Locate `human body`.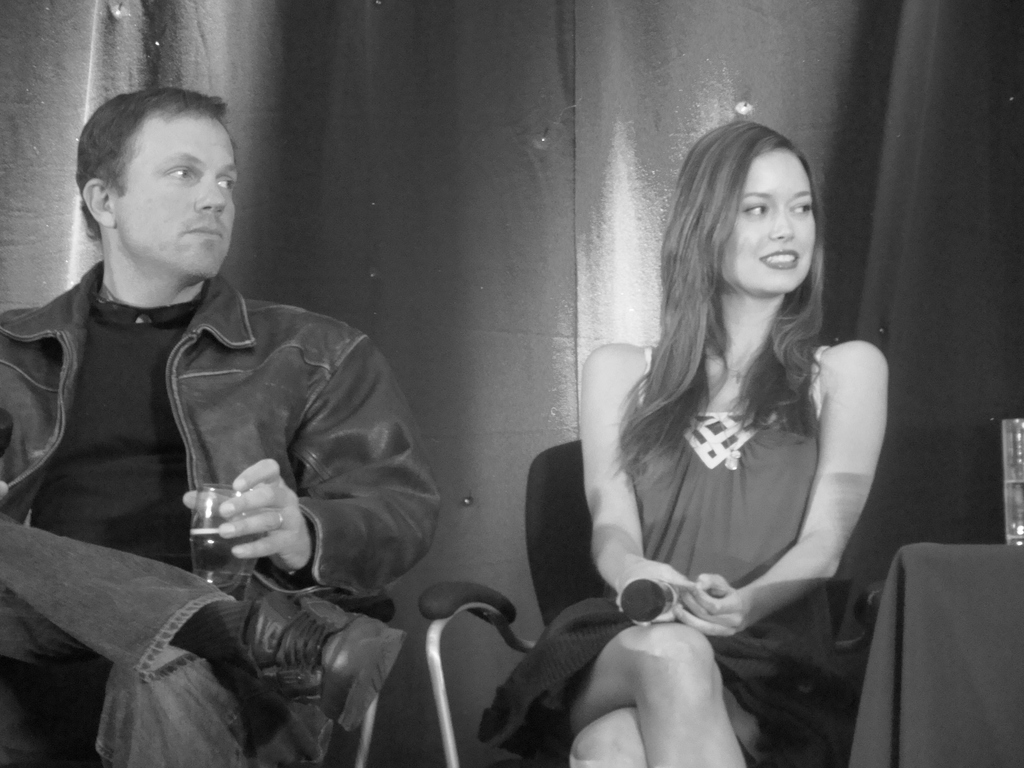
Bounding box: x1=0 y1=113 x2=431 y2=690.
